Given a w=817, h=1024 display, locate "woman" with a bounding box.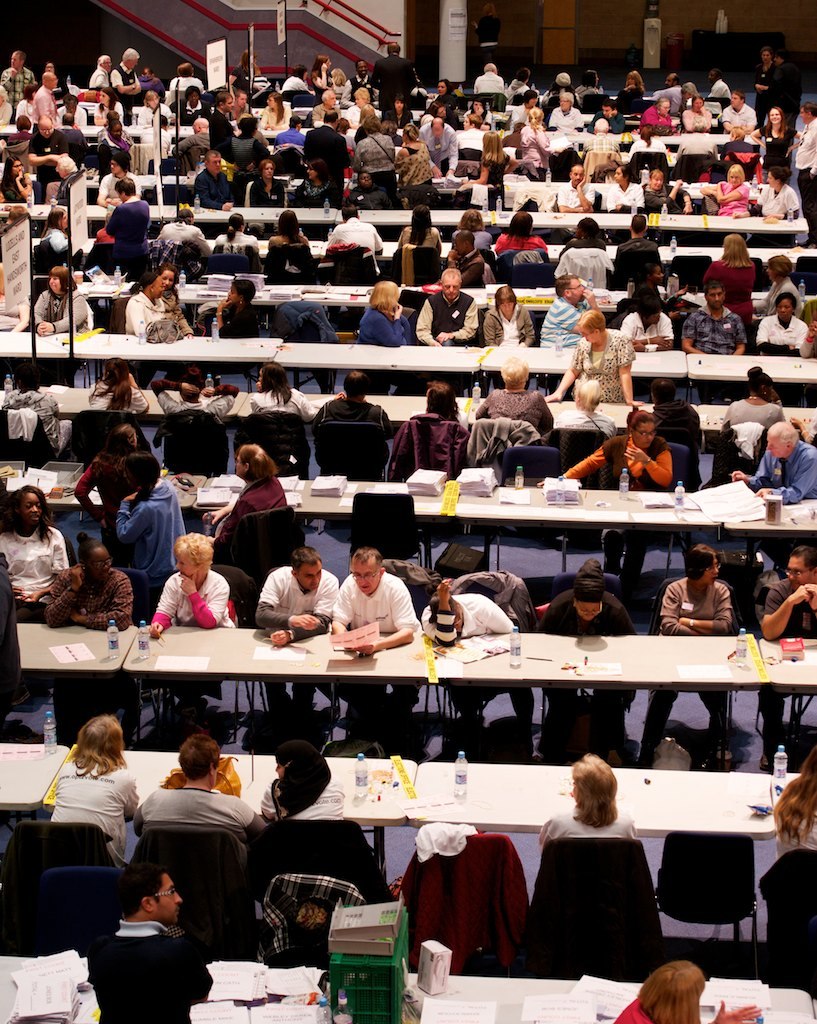
Located: (213, 217, 252, 254).
